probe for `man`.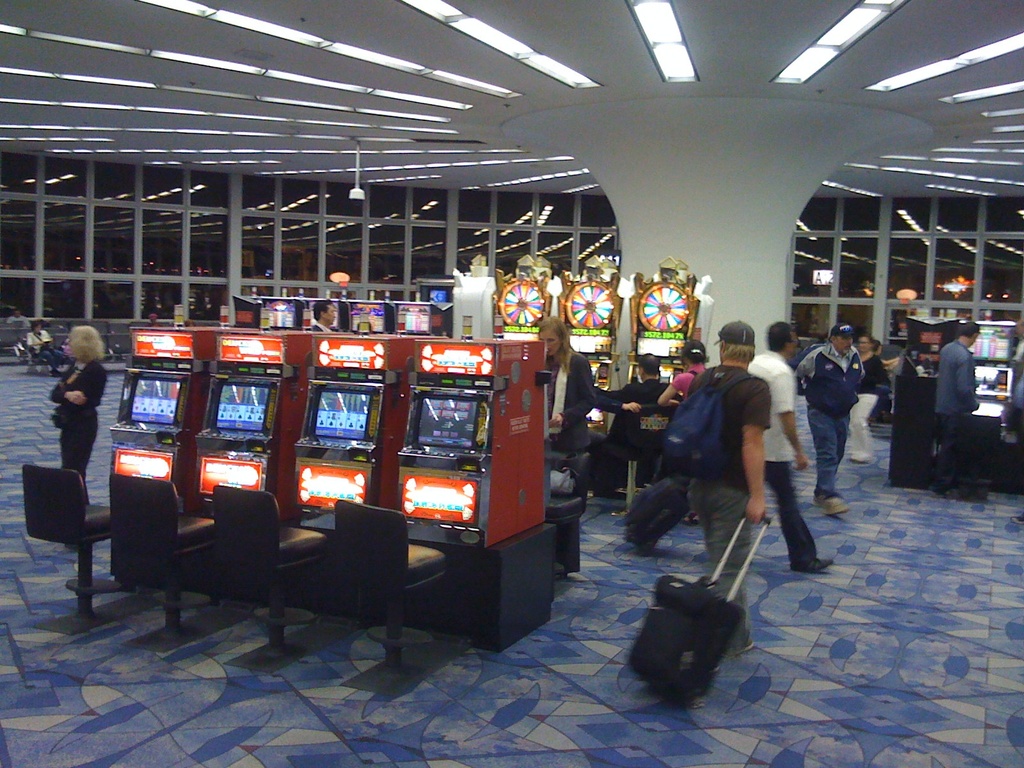
Probe result: [left=744, top=315, right=836, bottom=574].
